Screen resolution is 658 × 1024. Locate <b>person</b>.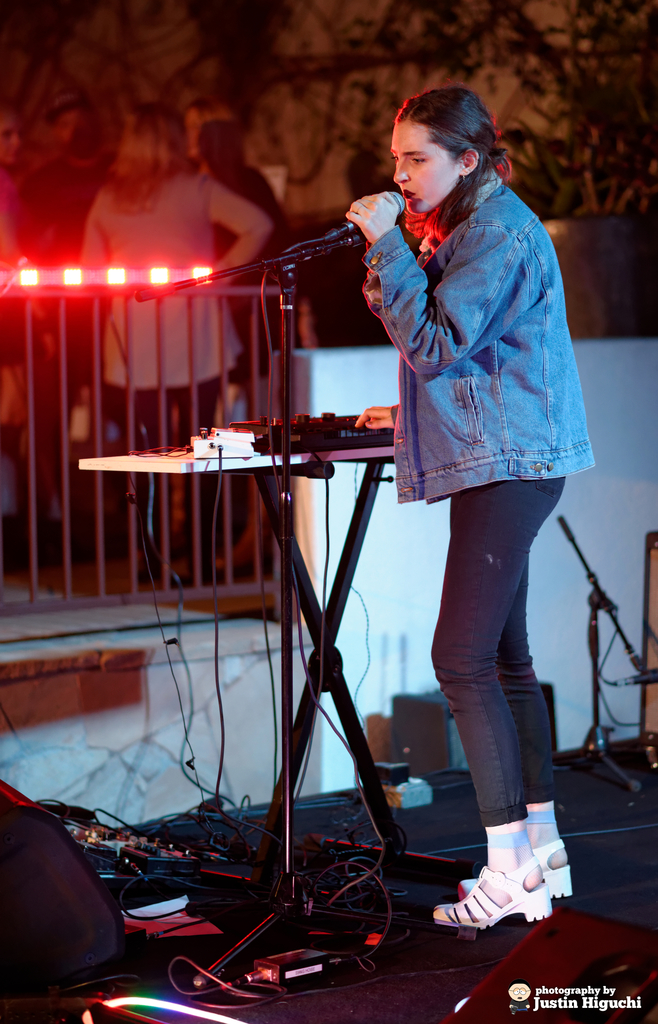
l=310, t=58, r=605, b=980.
